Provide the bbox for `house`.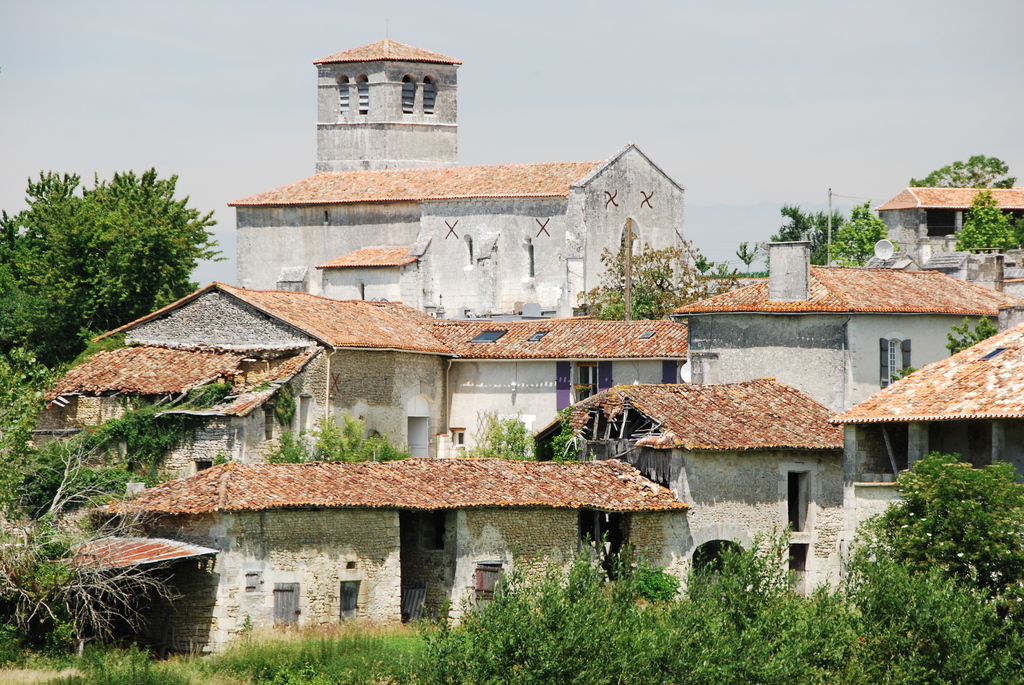
227, 36, 691, 322.
